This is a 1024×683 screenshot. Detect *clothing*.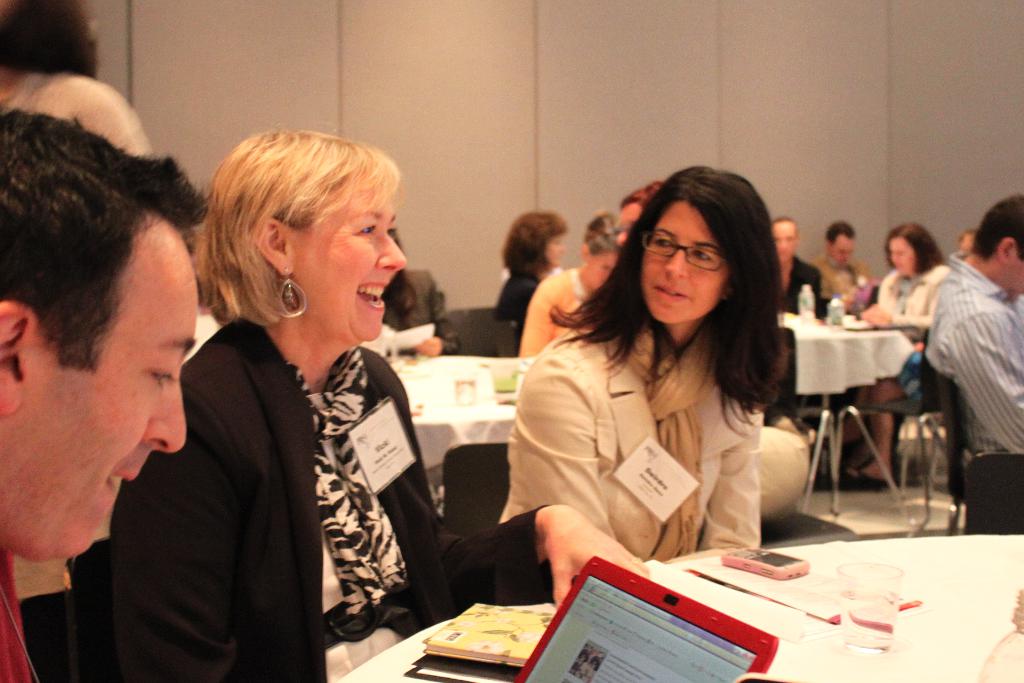
x1=288 y1=194 x2=414 y2=349.
